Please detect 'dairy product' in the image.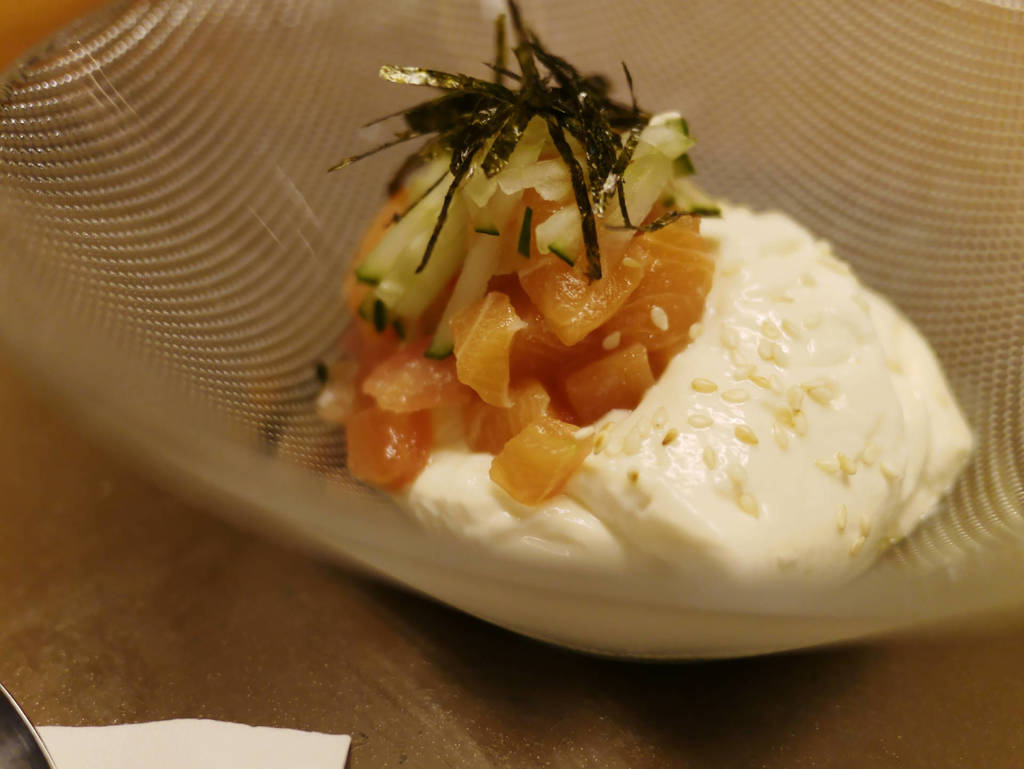
{"x1": 394, "y1": 195, "x2": 975, "y2": 600}.
